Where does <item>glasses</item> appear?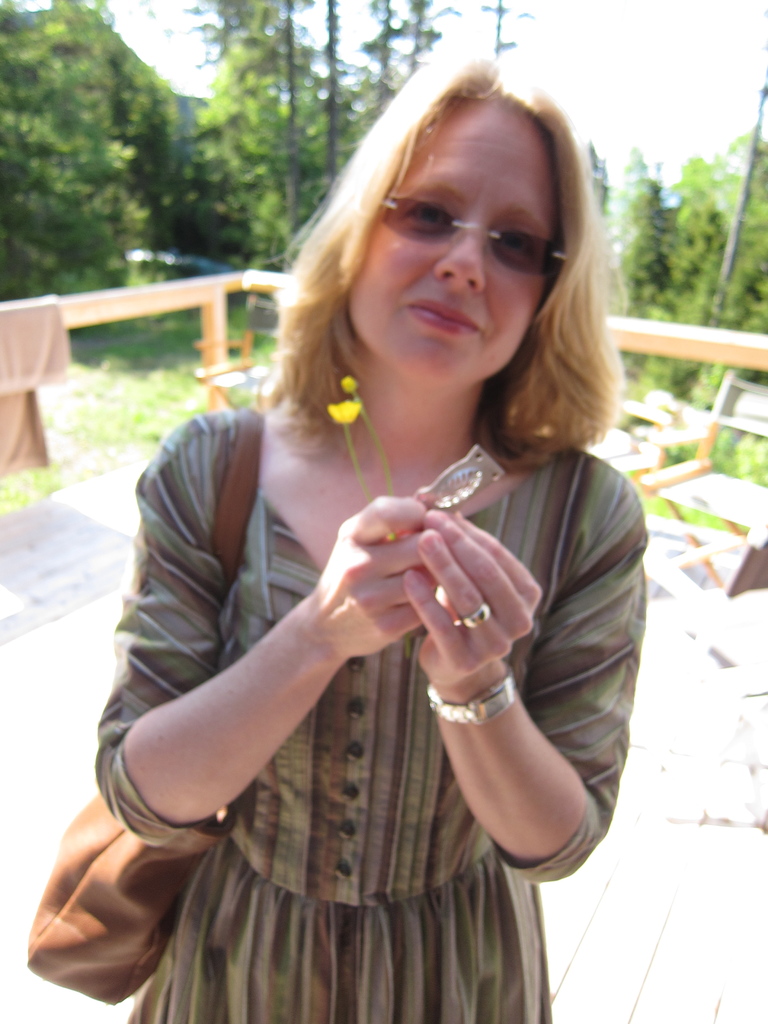
Appears at locate(366, 180, 574, 290).
